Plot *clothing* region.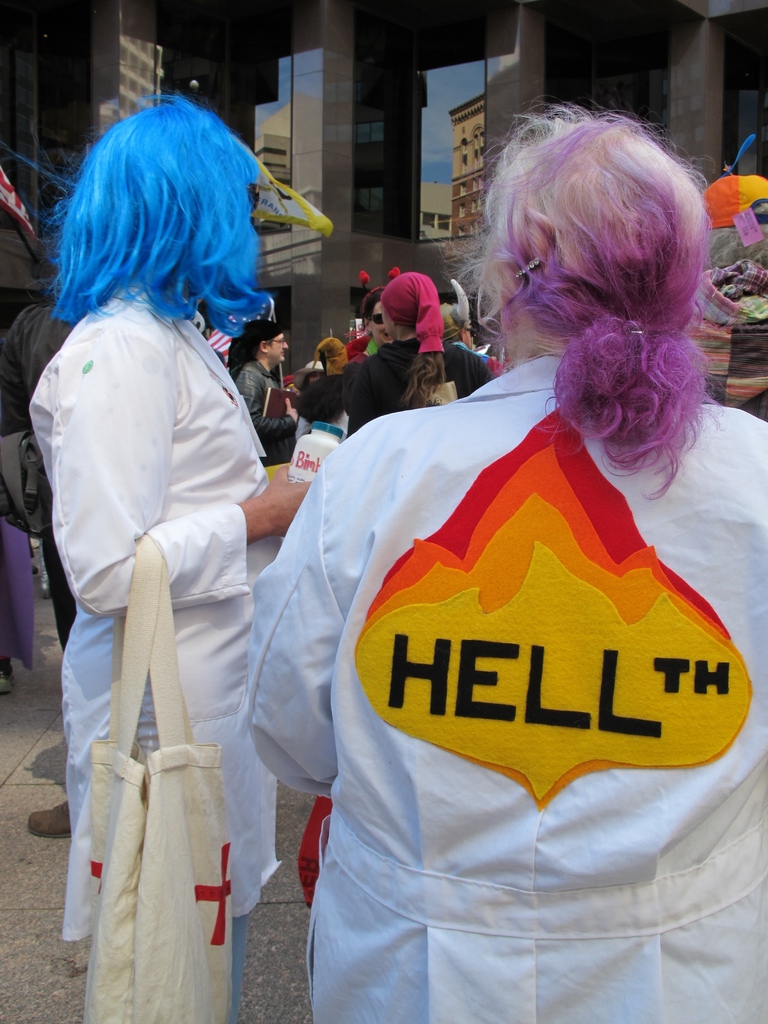
Plotted at 248, 377, 748, 943.
